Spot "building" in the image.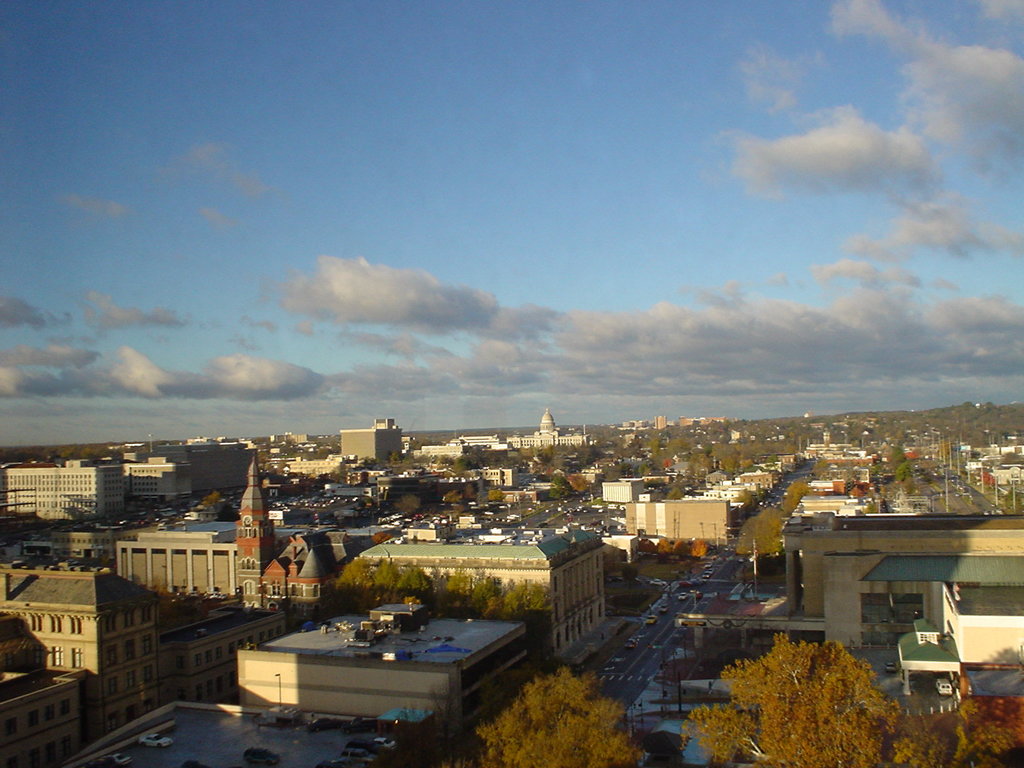
"building" found at bbox=[508, 408, 584, 445].
